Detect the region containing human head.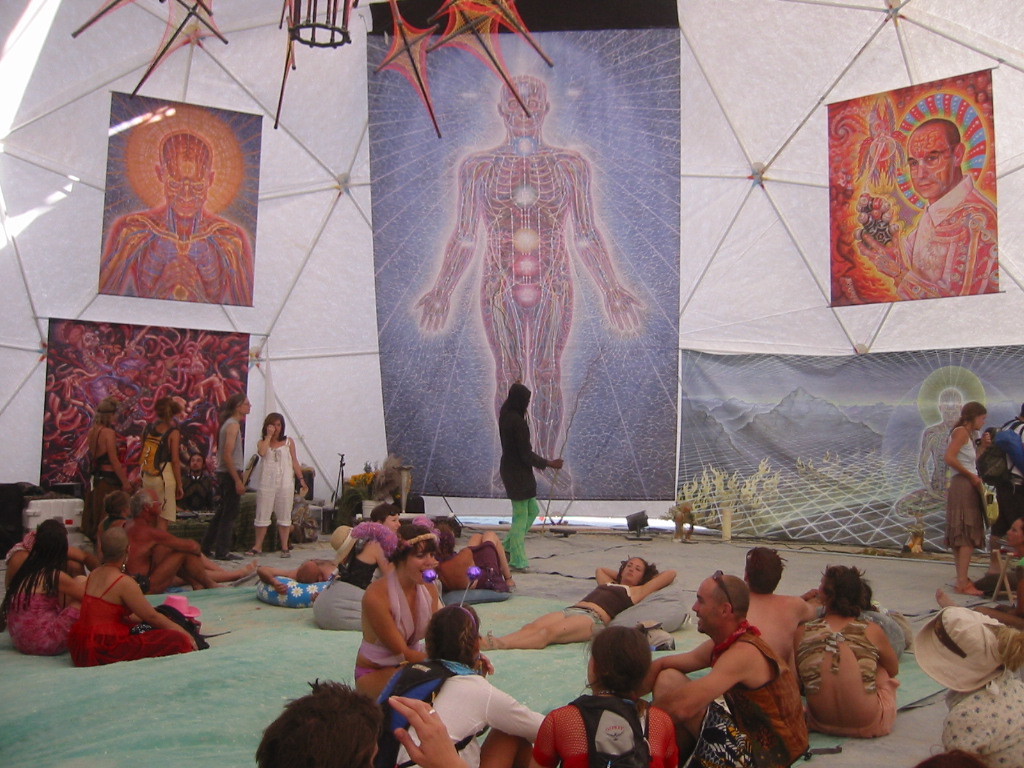
189,449,201,469.
